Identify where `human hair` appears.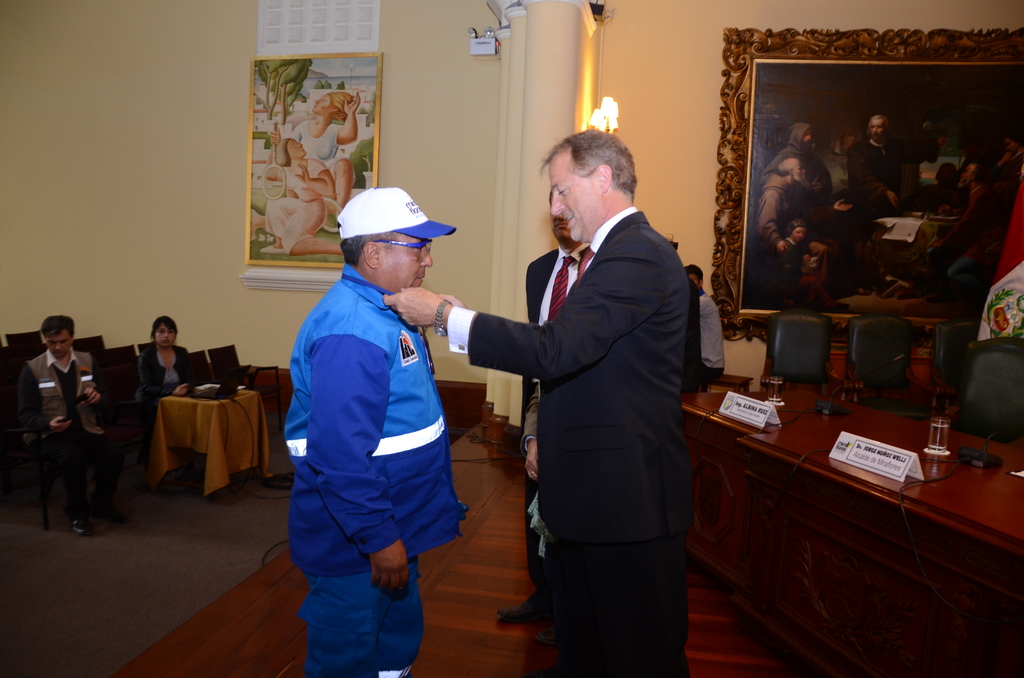
Appears at (778,160,796,180).
